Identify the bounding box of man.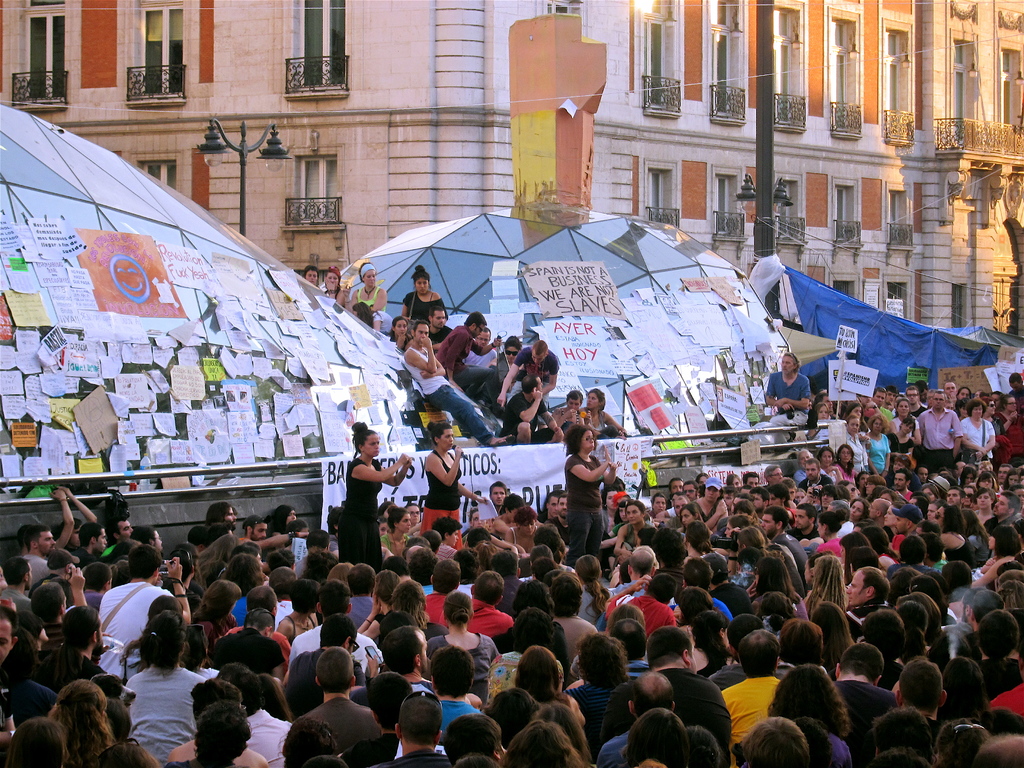
462 325 497 367.
